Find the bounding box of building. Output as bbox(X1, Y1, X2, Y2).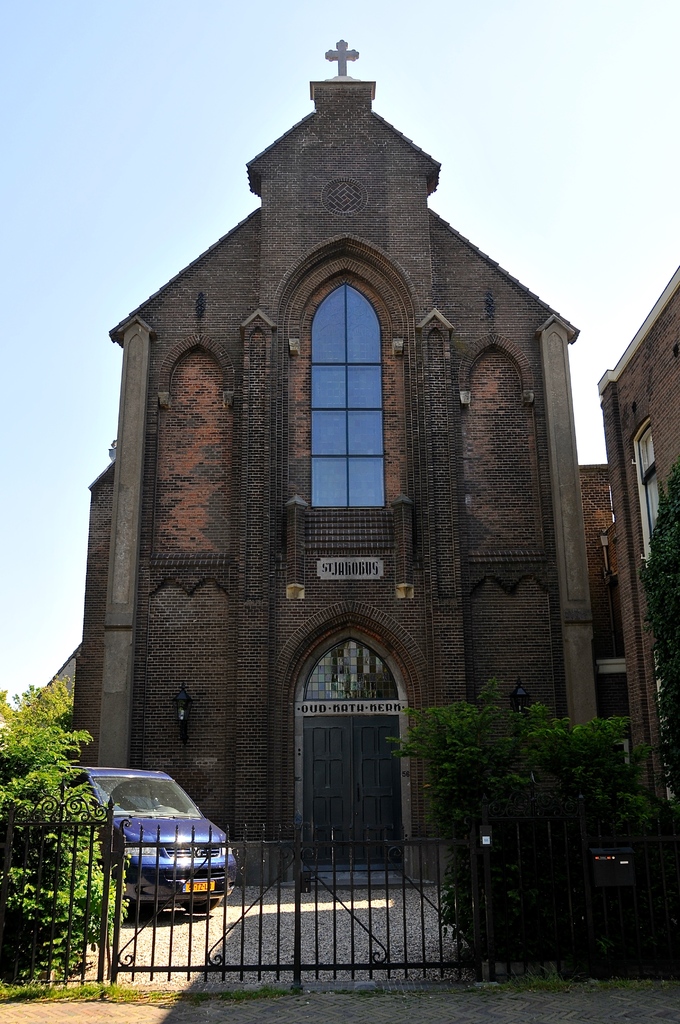
bbox(26, 40, 679, 900).
